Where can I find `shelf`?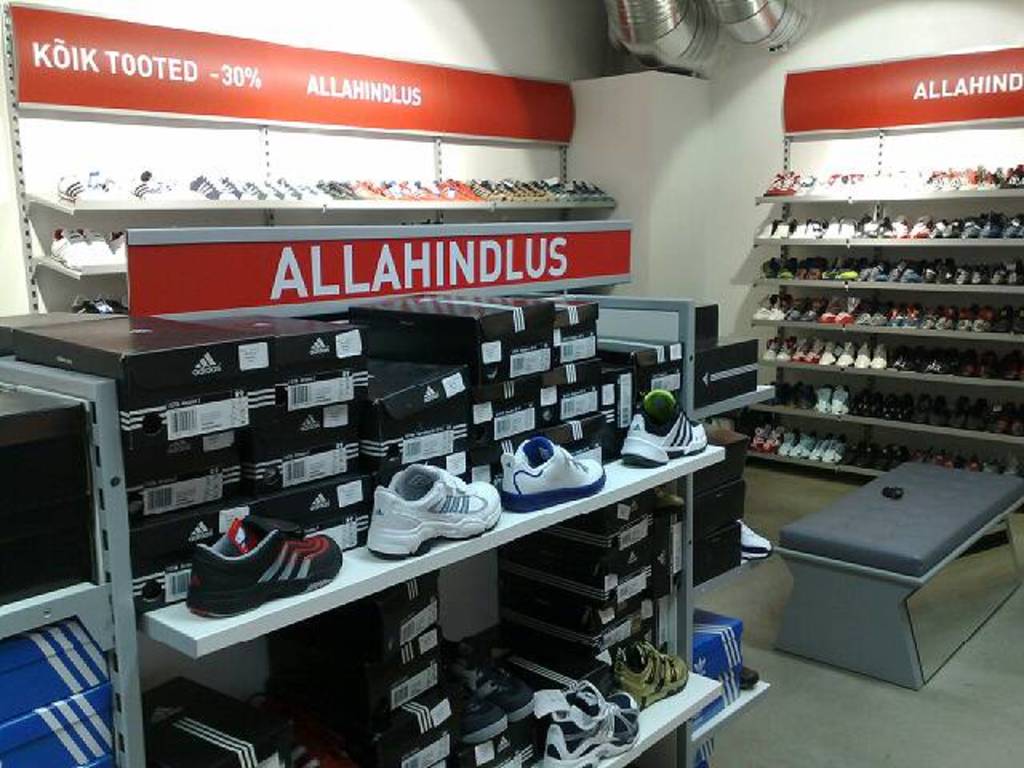
You can find it at [0, 344, 722, 760].
